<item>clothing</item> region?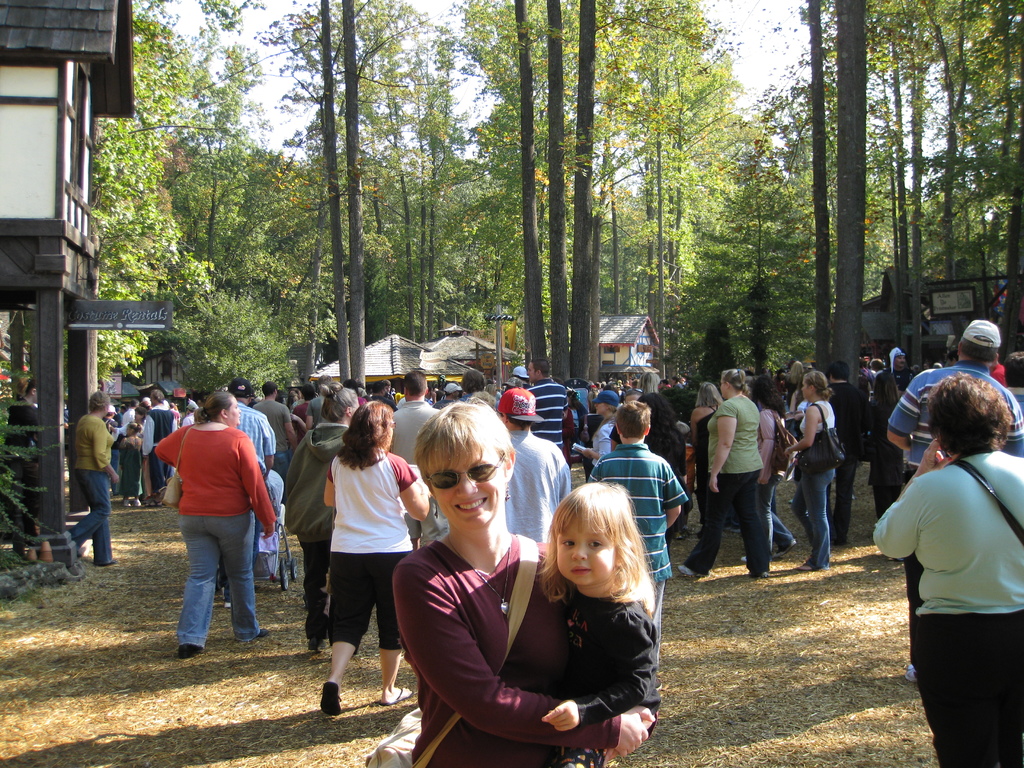
bbox(381, 541, 675, 767)
